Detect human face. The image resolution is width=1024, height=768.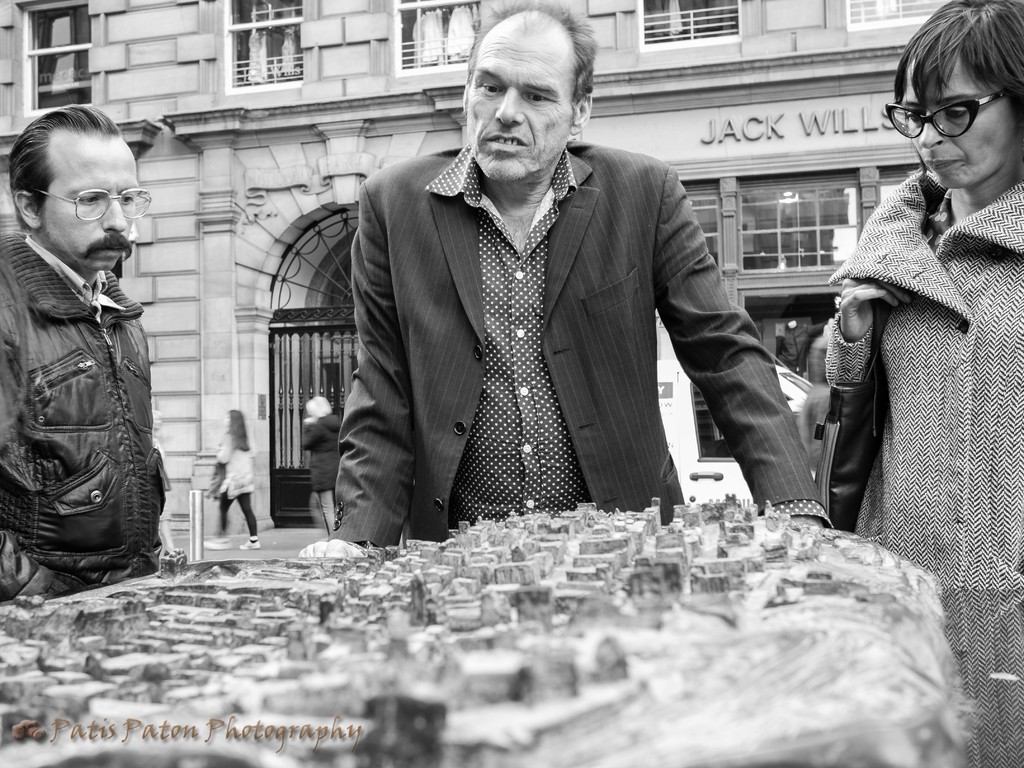
box(39, 141, 136, 268).
